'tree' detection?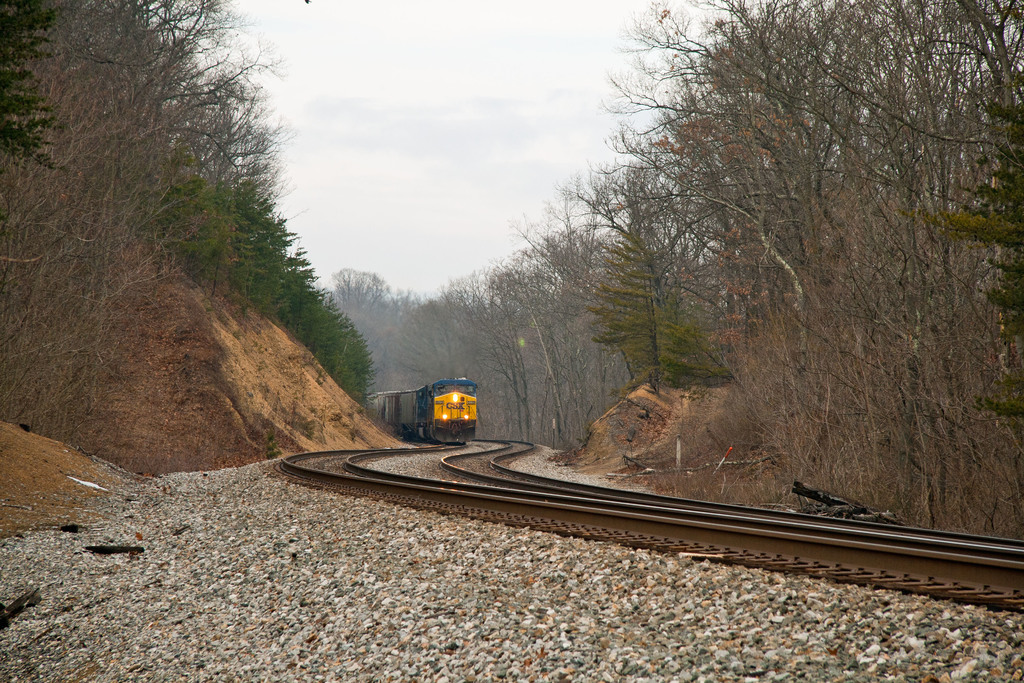
region(586, 218, 740, 404)
